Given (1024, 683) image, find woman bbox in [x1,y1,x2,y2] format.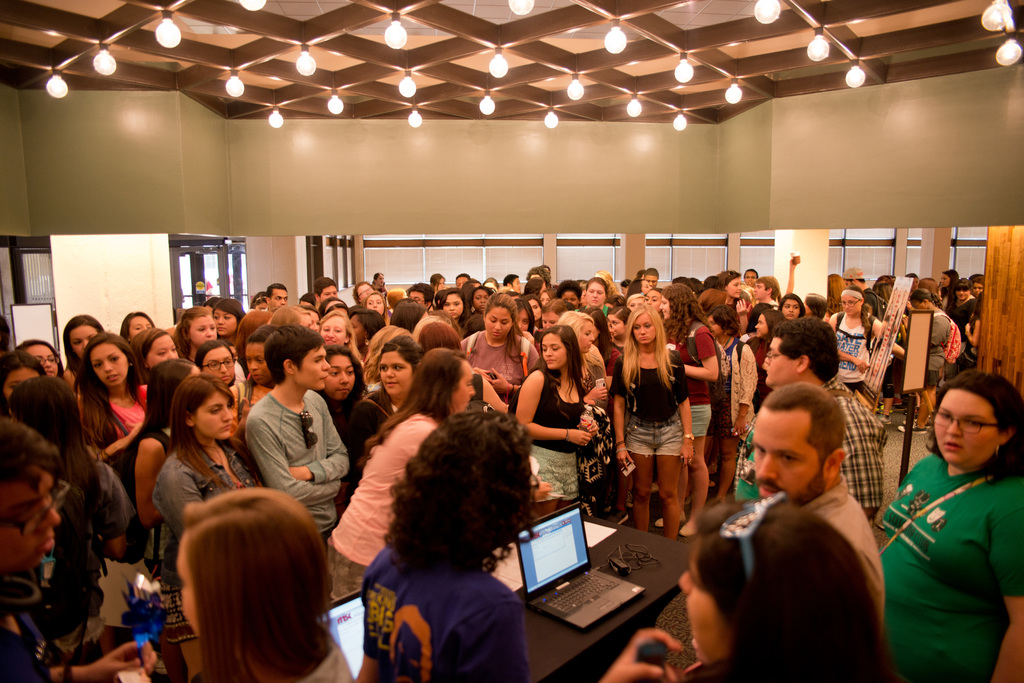
[6,373,136,666].
